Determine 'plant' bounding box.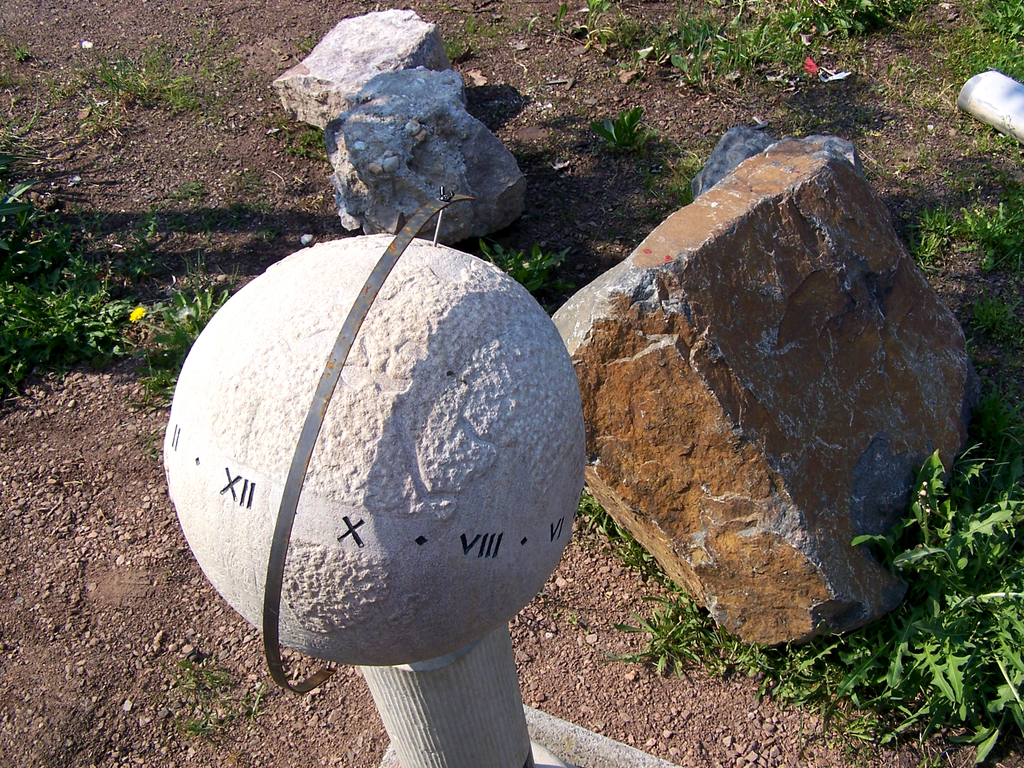
Determined: x1=1, y1=108, x2=58, y2=170.
